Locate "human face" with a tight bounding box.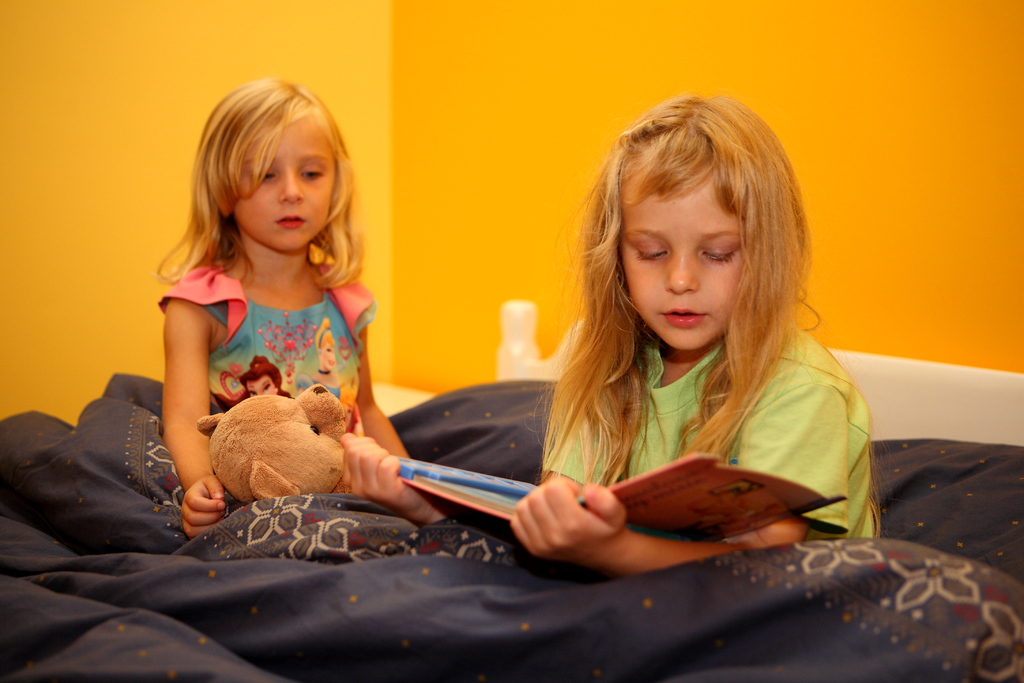
l=246, t=374, r=276, b=393.
